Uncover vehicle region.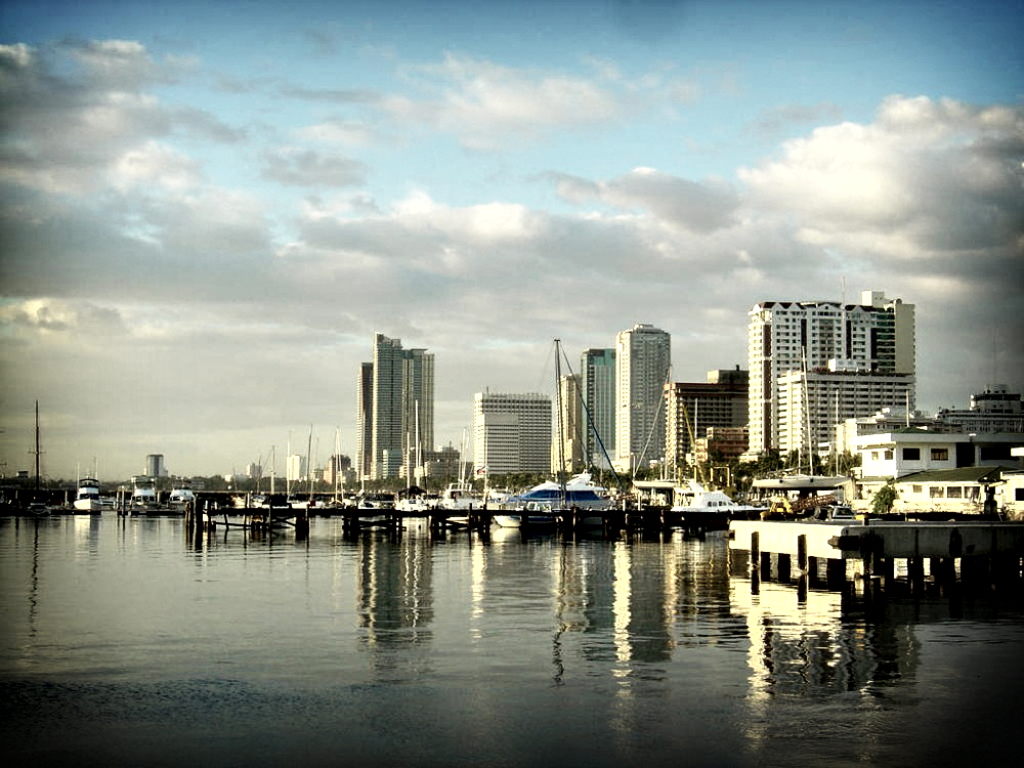
Uncovered: bbox=[215, 472, 255, 513].
